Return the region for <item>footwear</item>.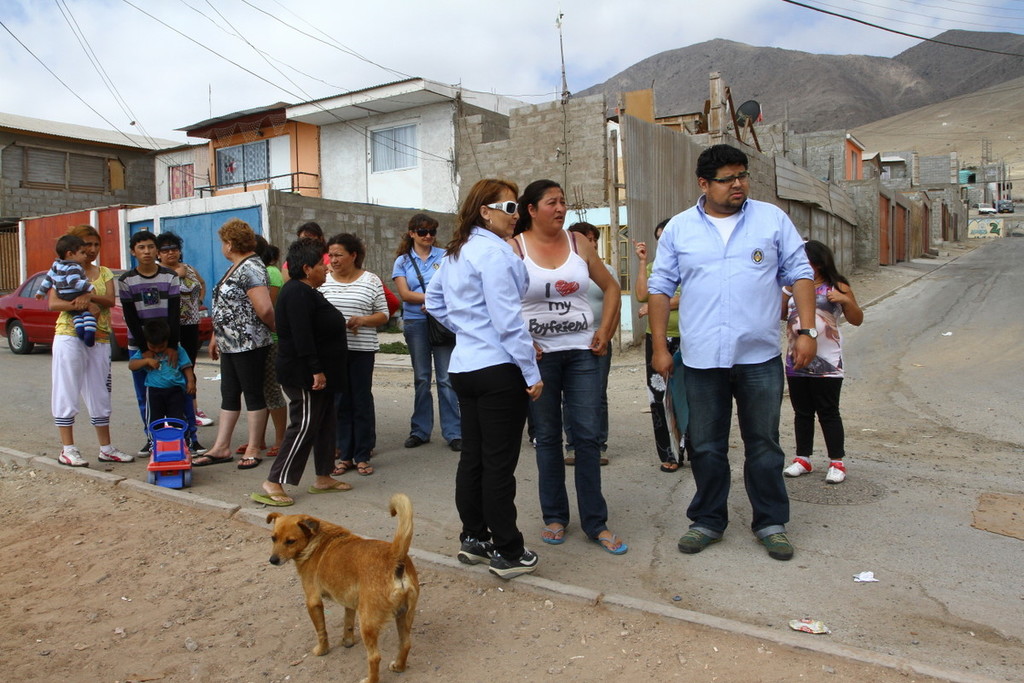
(left=677, top=523, right=727, bottom=553).
